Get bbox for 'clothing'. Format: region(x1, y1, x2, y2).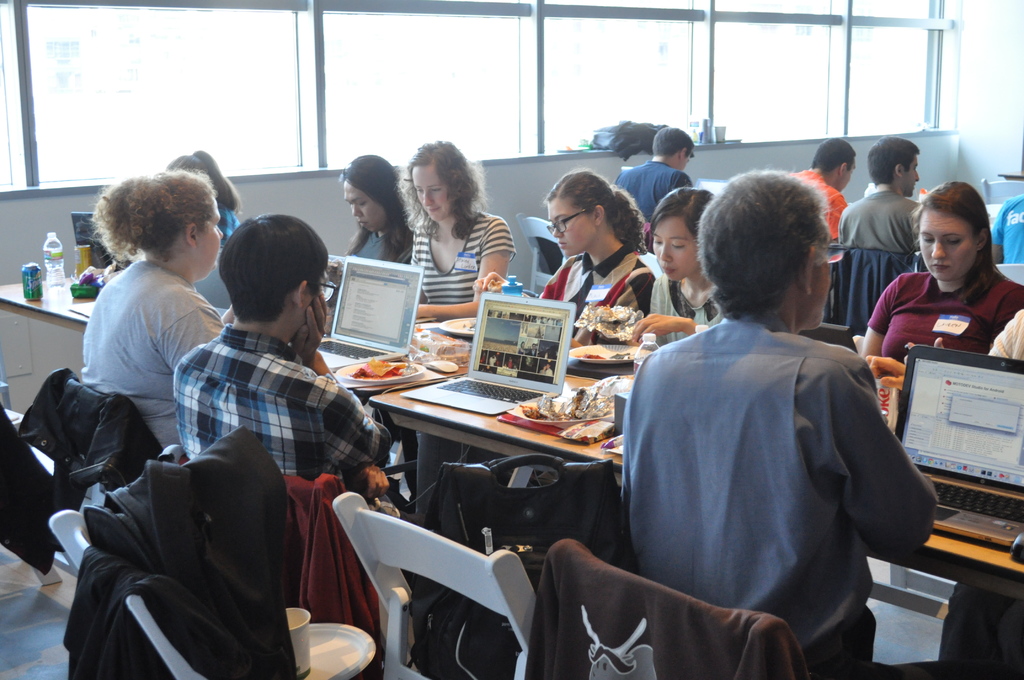
region(618, 256, 931, 672).
